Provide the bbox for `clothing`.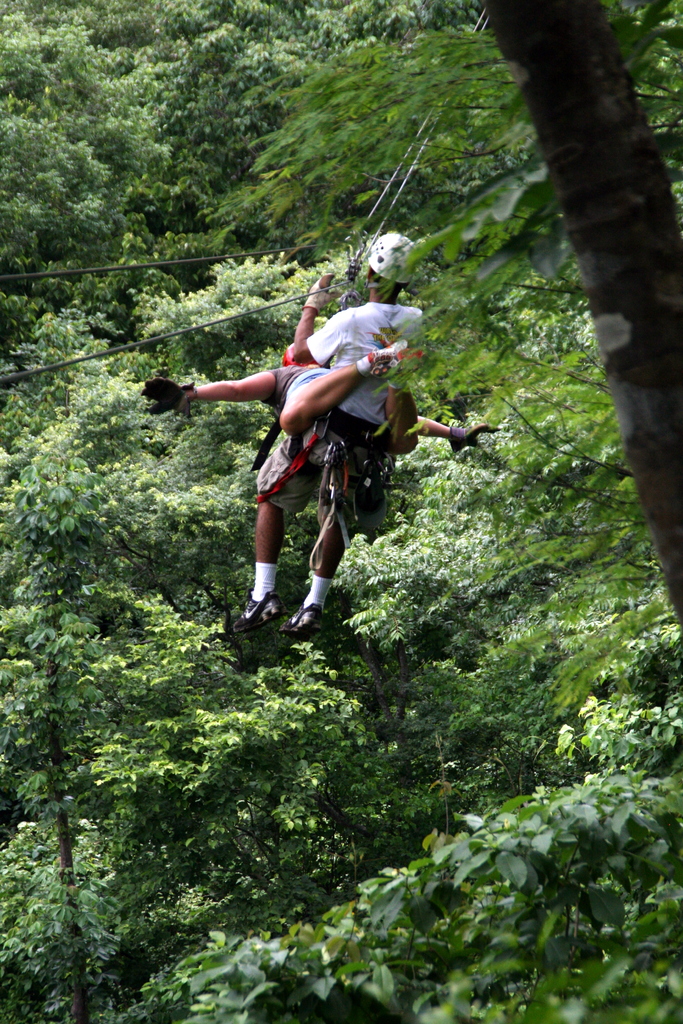
258, 304, 424, 527.
